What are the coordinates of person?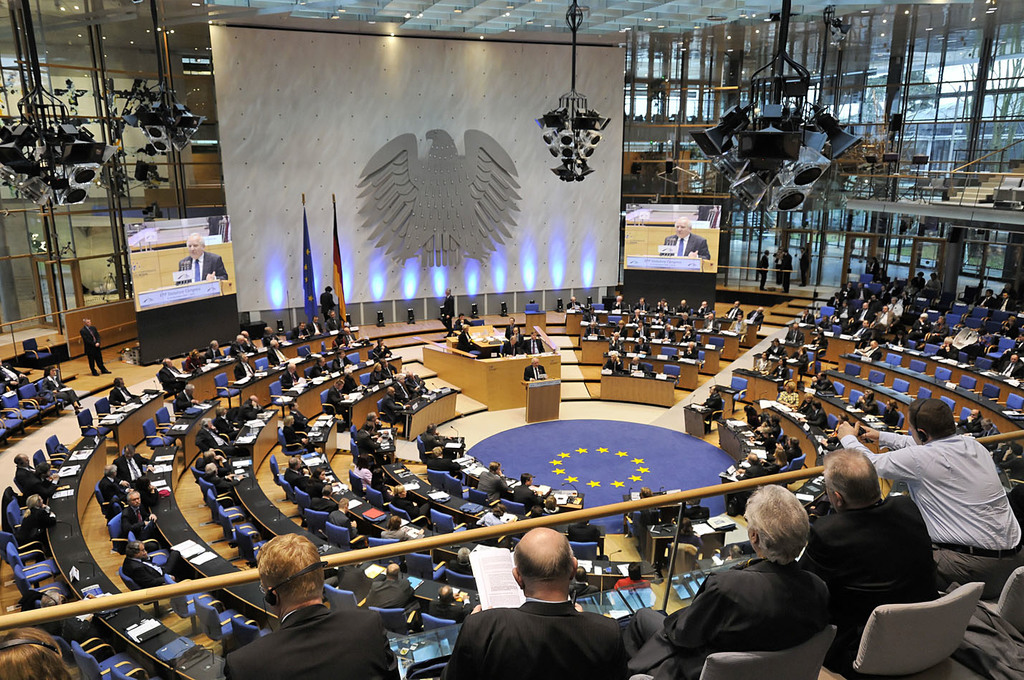
box(502, 331, 525, 355).
